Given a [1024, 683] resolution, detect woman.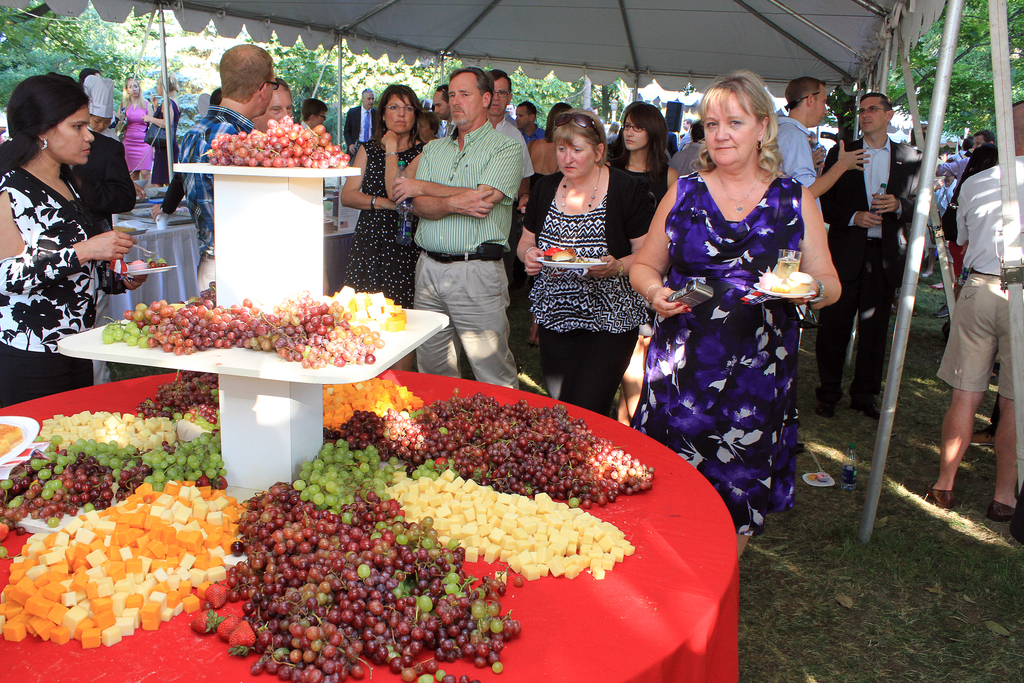
(602, 94, 682, 440).
